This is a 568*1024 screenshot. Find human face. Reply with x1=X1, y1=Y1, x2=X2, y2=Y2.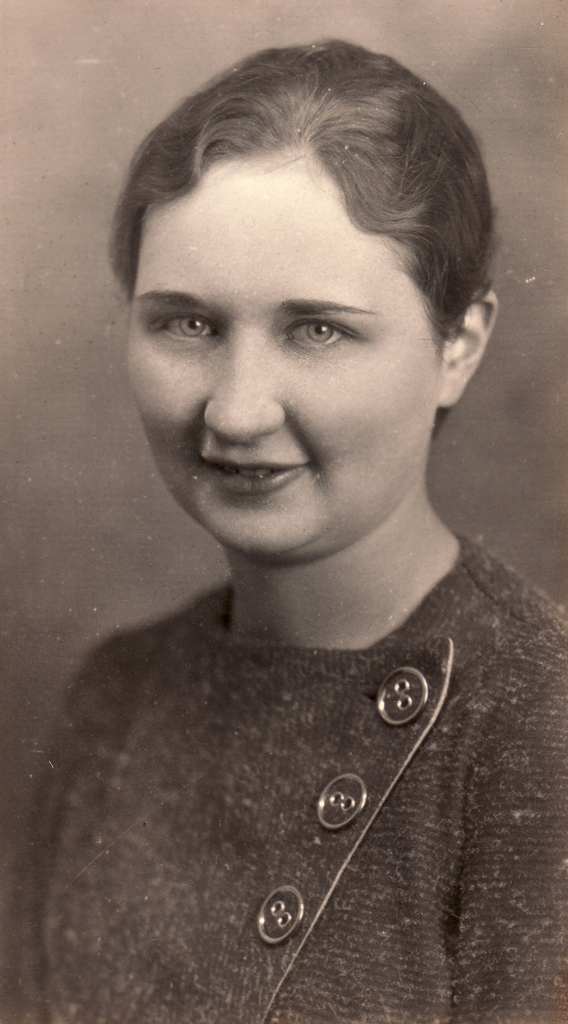
x1=115, y1=168, x2=437, y2=555.
